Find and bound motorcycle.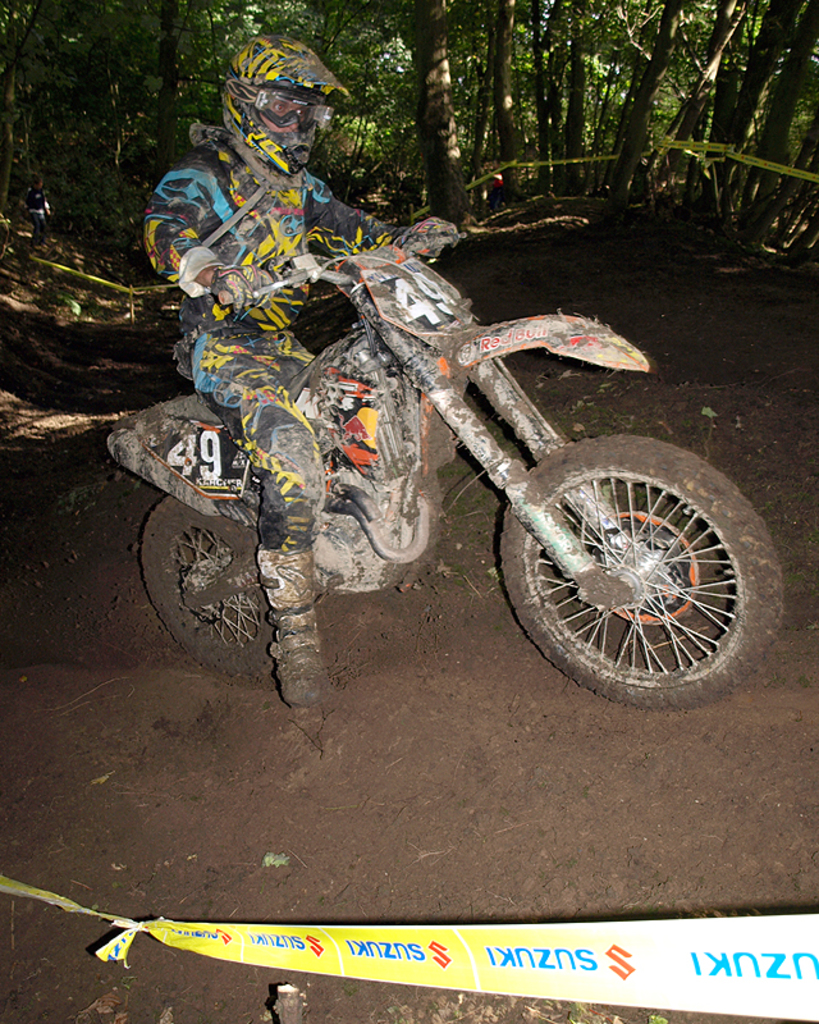
Bound: Rect(118, 219, 767, 707).
